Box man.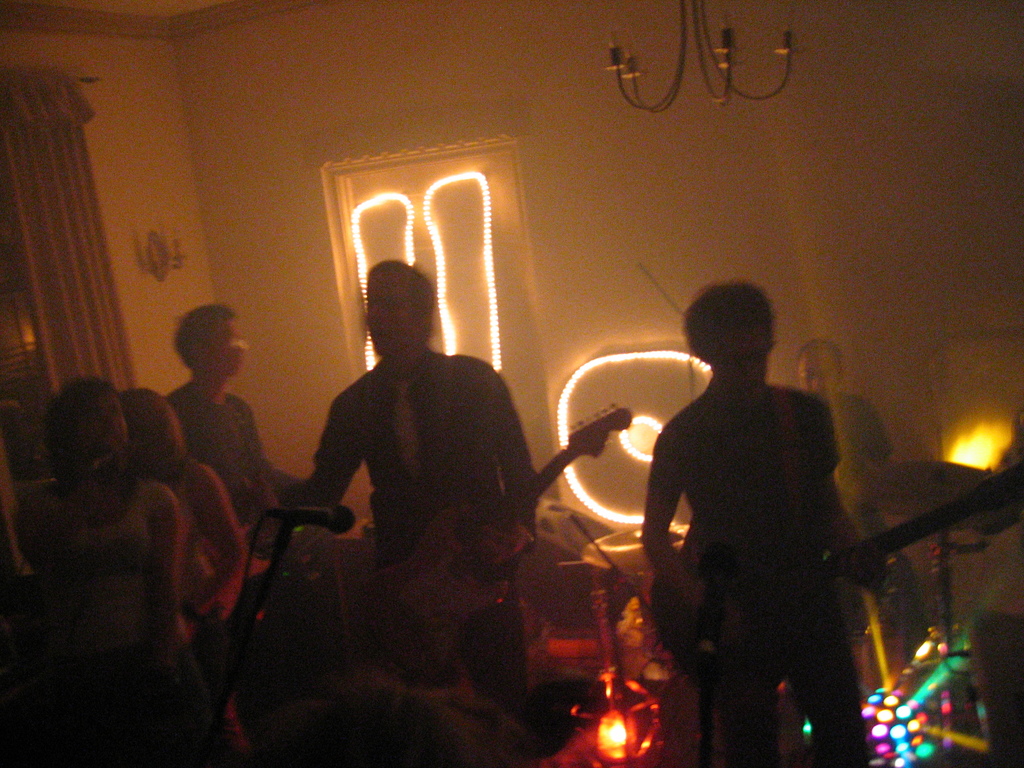
region(612, 280, 880, 750).
